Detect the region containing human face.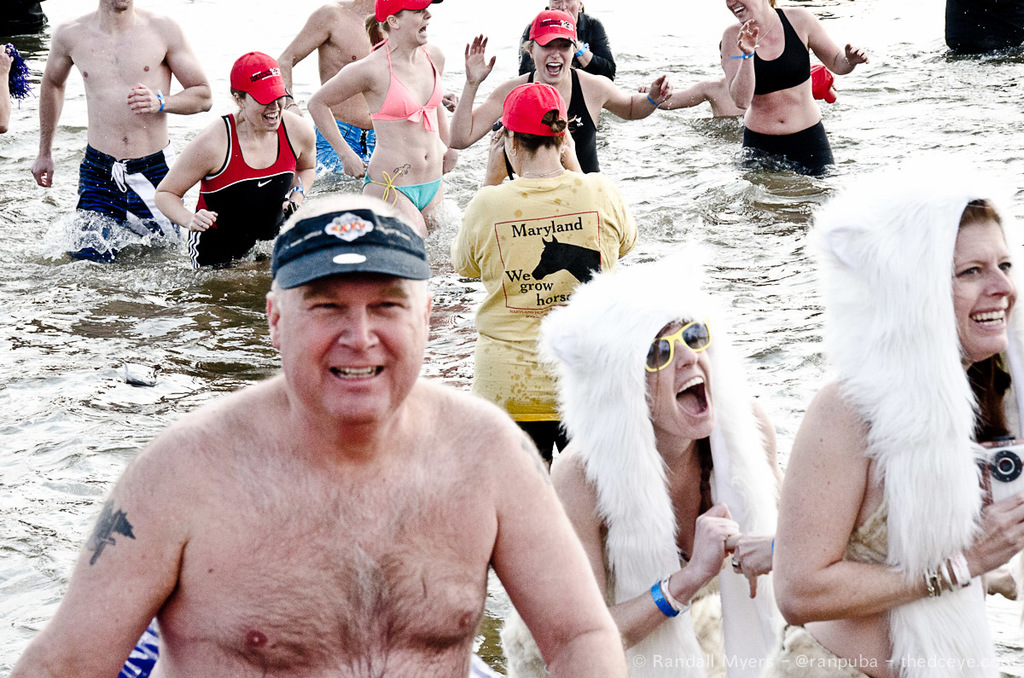
[x1=634, y1=309, x2=707, y2=441].
